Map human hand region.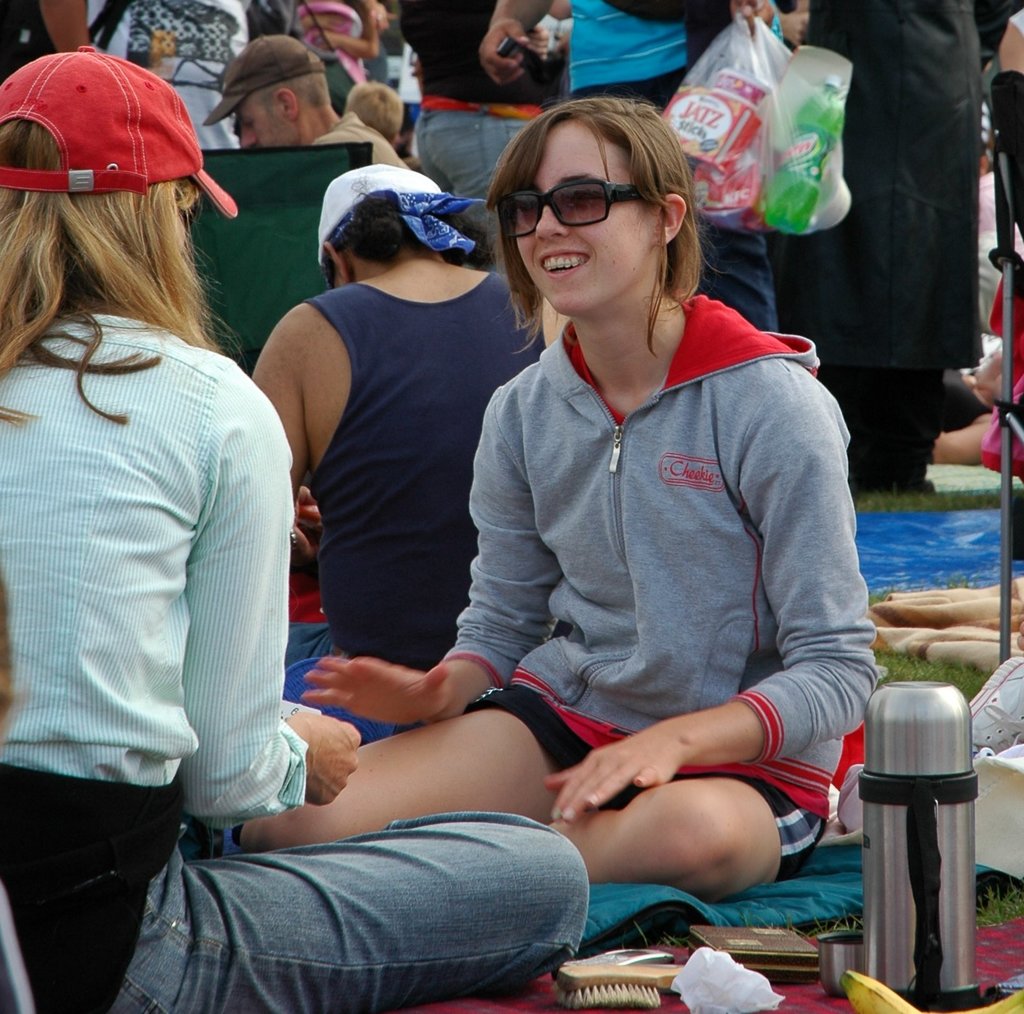
Mapped to box=[543, 723, 685, 823].
